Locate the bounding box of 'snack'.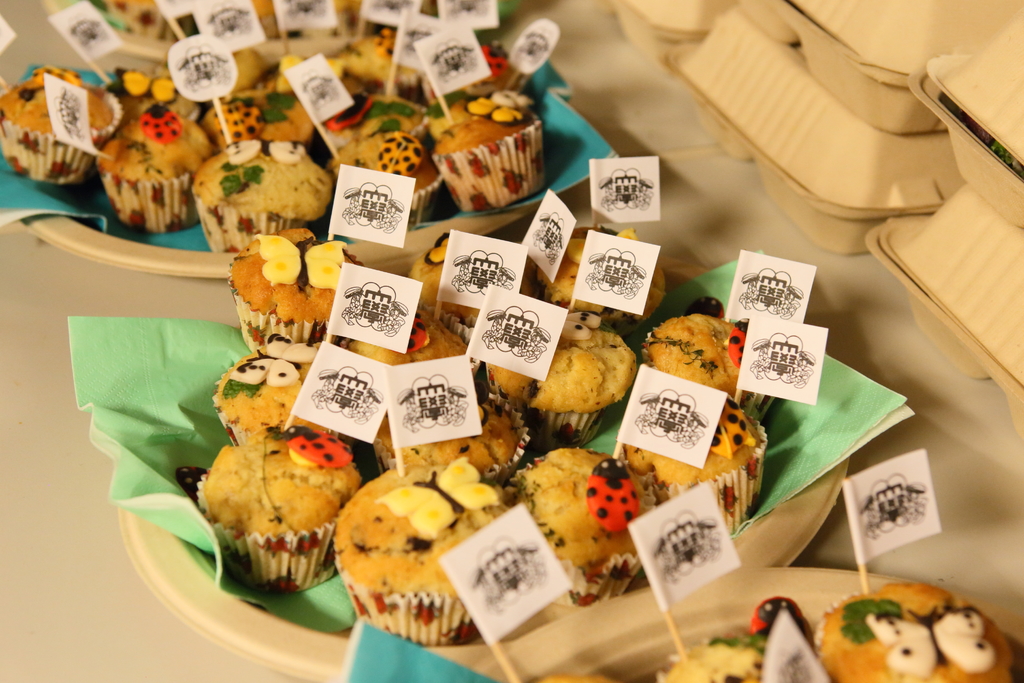
Bounding box: region(233, 226, 372, 363).
